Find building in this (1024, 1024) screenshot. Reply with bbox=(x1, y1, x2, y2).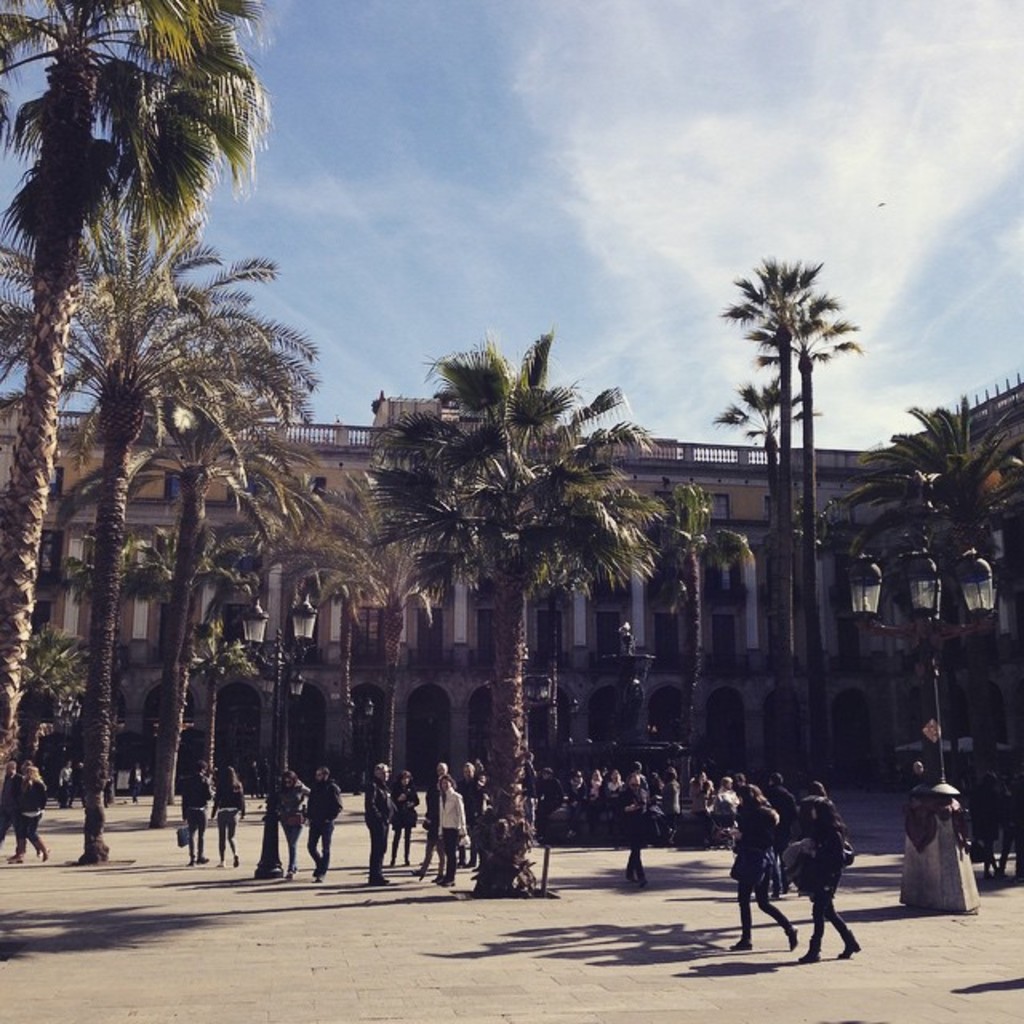
bbox=(0, 395, 1022, 798).
